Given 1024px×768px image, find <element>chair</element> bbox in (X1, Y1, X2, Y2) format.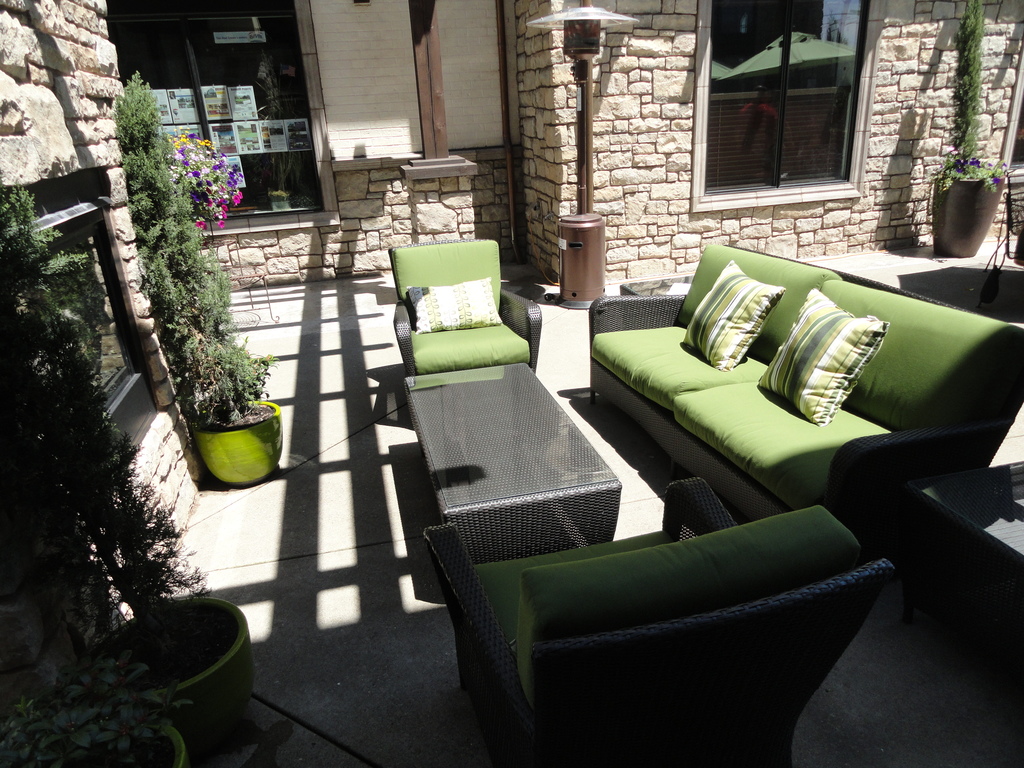
(384, 437, 906, 735).
